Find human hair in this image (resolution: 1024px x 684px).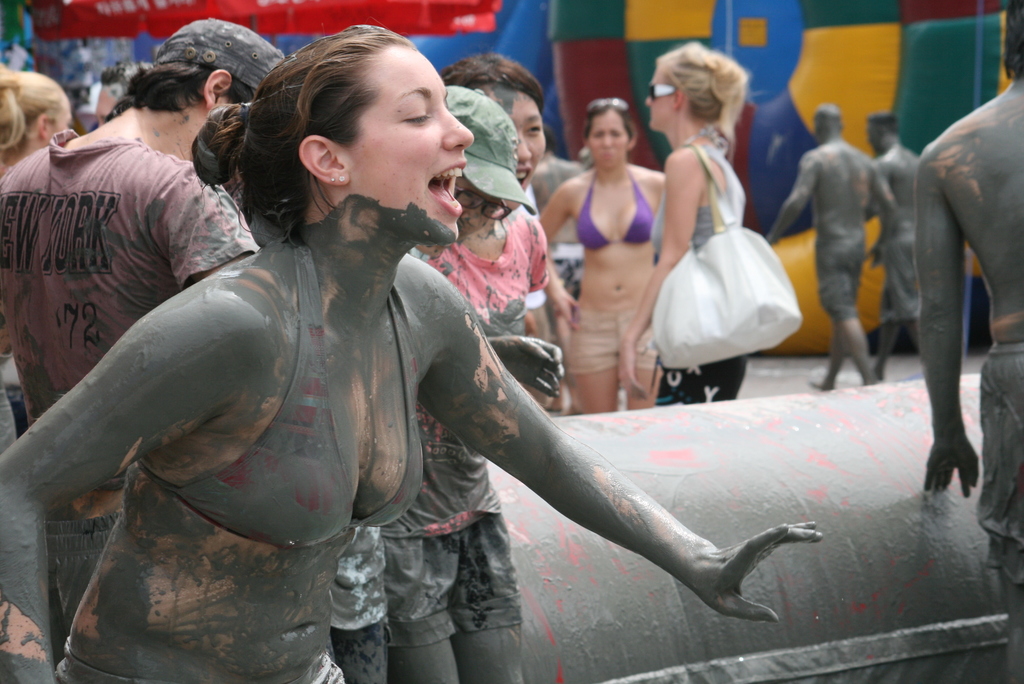
0, 58, 72, 152.
